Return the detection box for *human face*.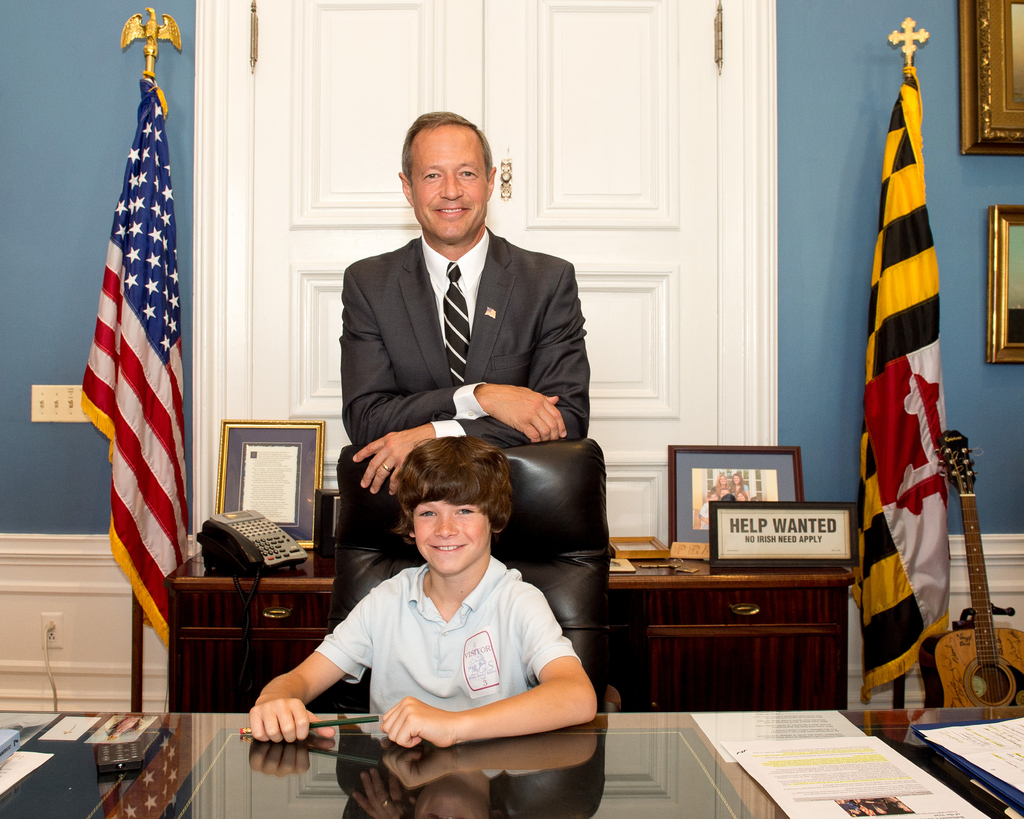
crop(735, 492, 747, 500).
